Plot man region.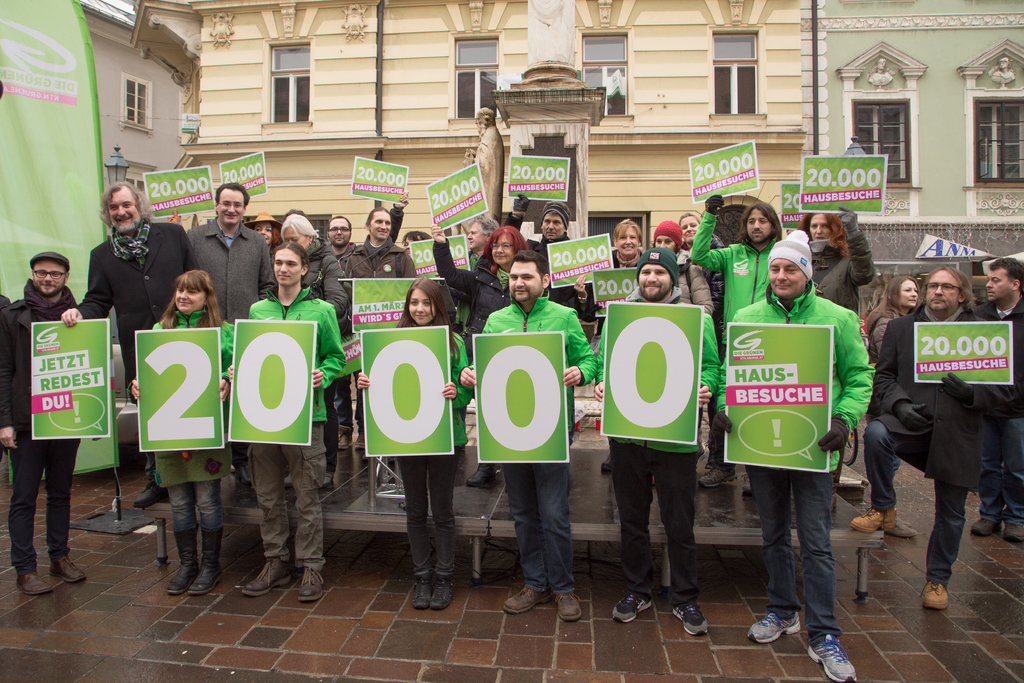
Plotted at box(495, 194, 572, 306).
